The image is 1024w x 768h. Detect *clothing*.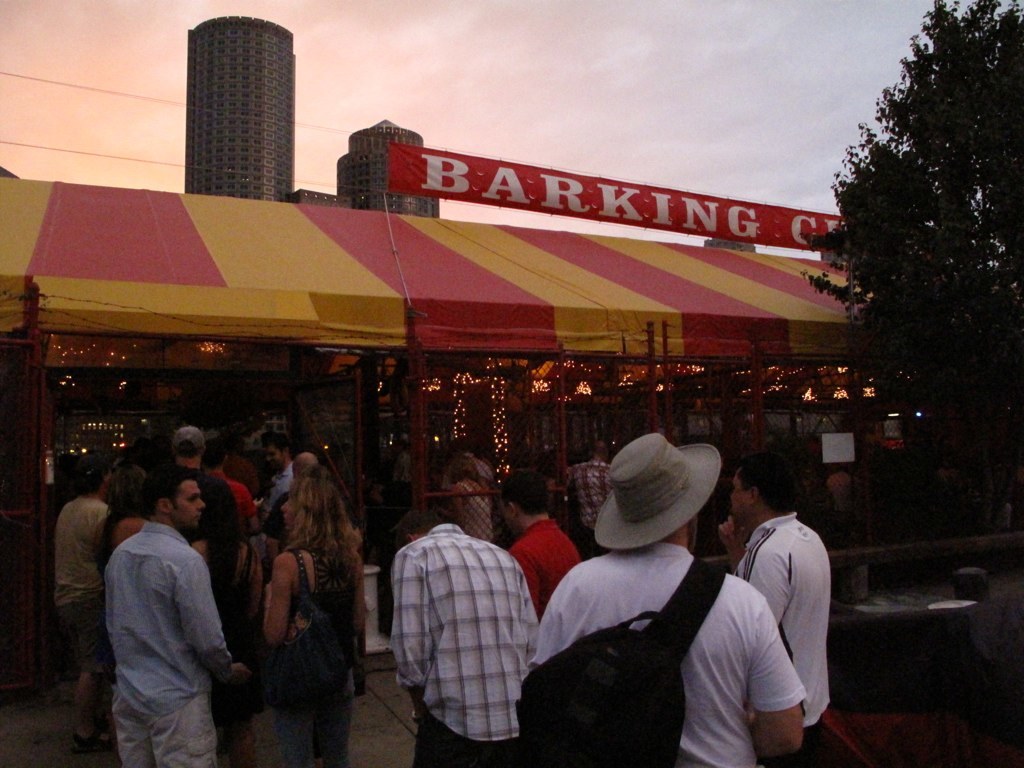
Detection: region(525, 539, 806, 767).
